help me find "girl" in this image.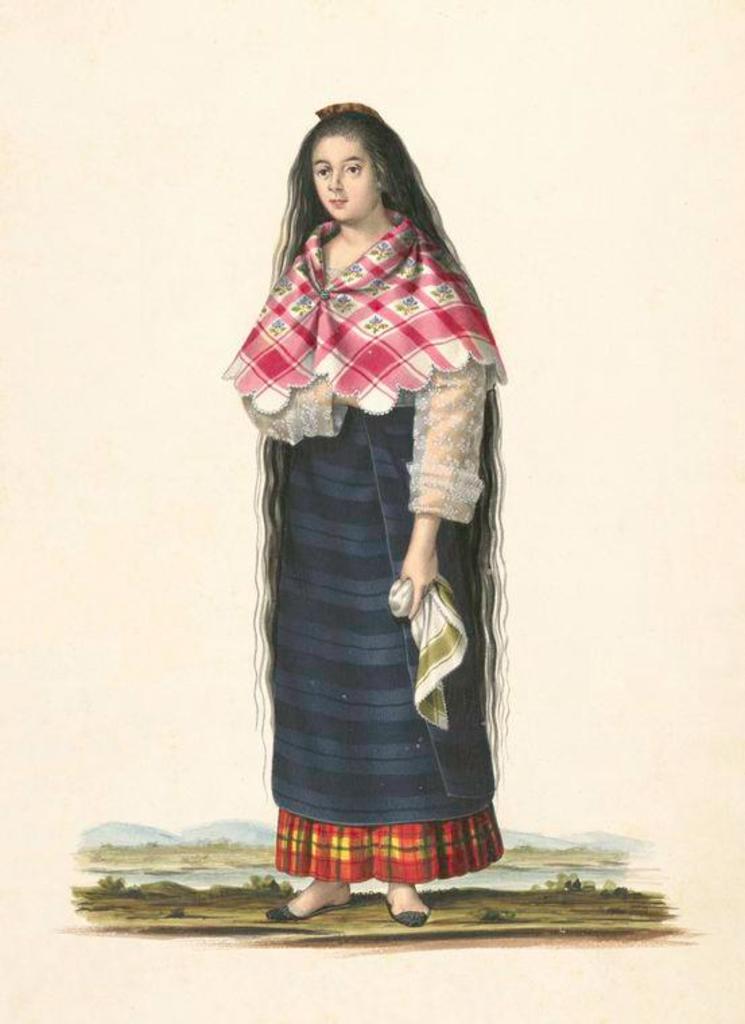
Found it: {"x1": 222, "y1": 102, "x2": 515, "y2": 927}.
